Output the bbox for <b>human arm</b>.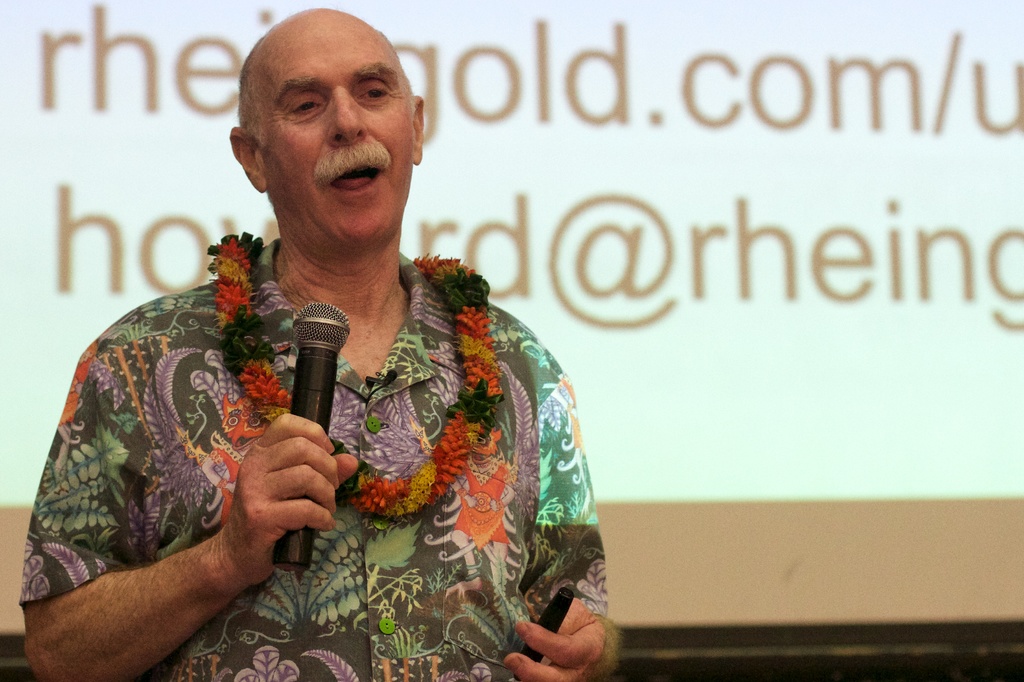
(495,320,627,681).
